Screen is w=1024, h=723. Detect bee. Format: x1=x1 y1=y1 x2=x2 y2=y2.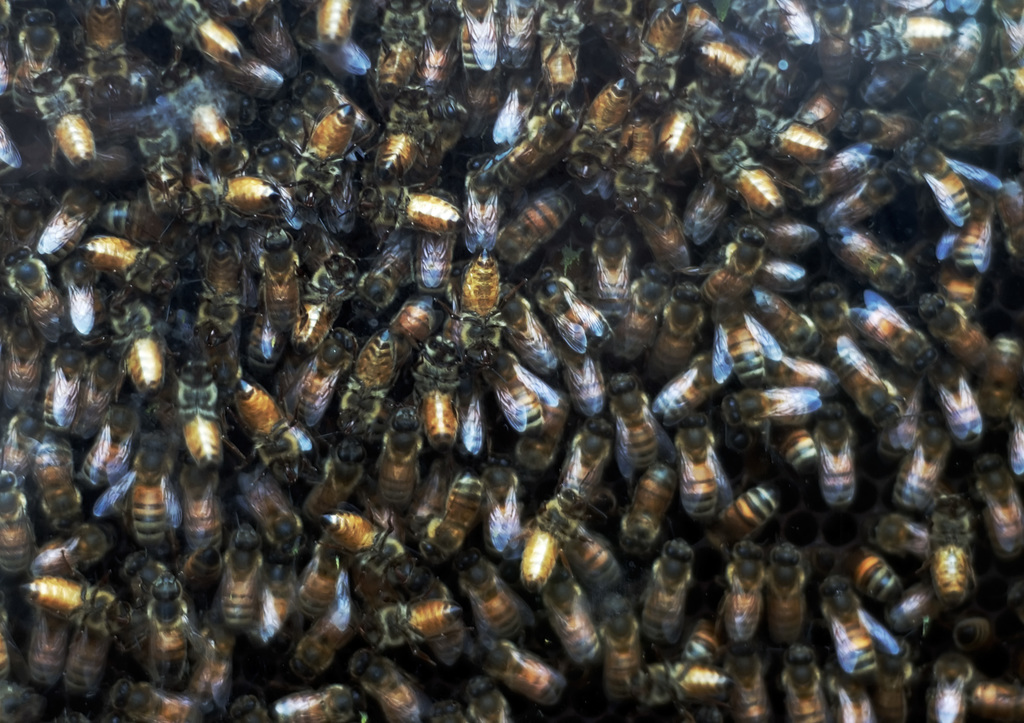
x1=663 y1=606 x2=726 y2=672.
